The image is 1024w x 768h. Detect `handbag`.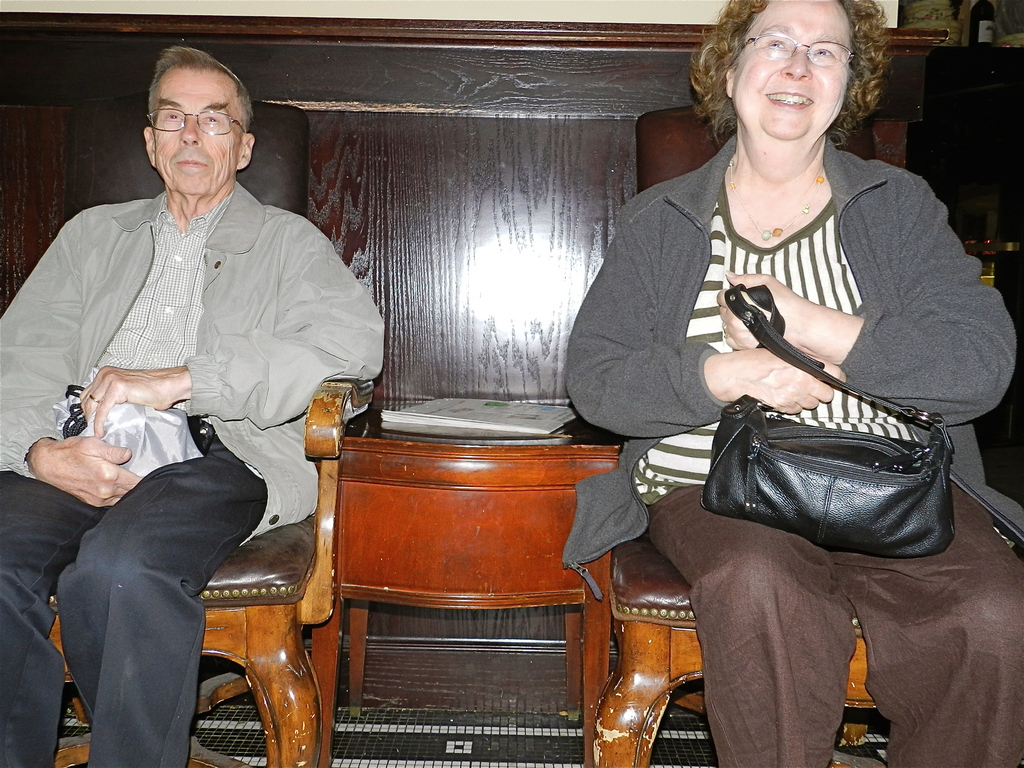
Detection: 707:282:961:568.
